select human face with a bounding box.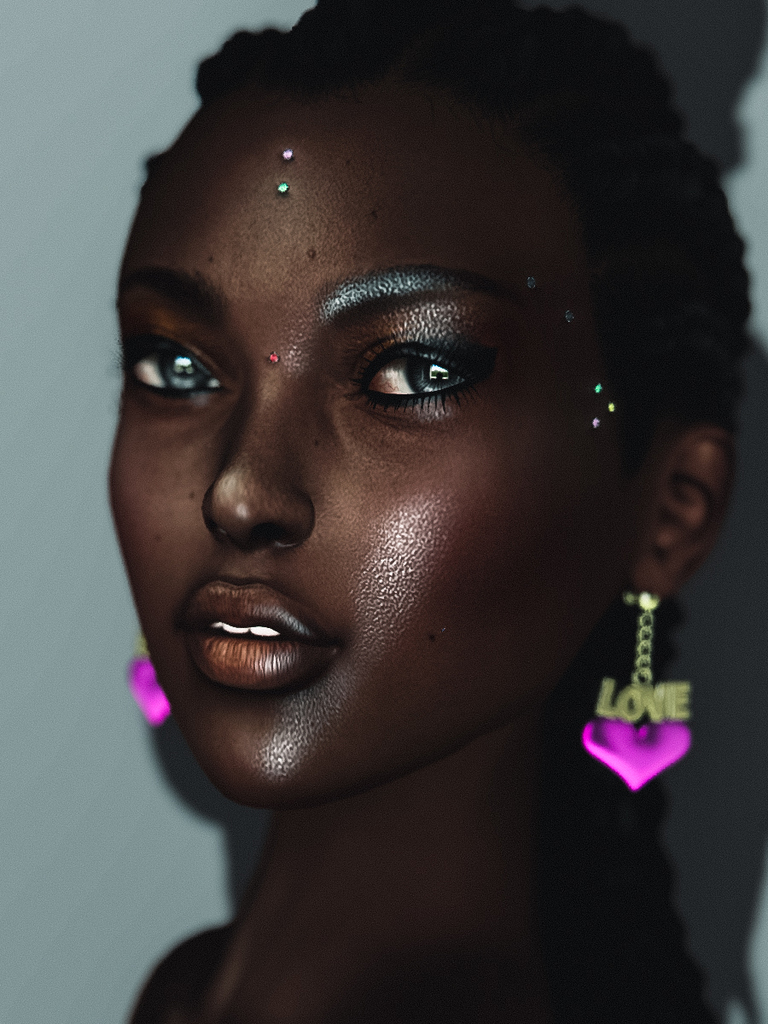
x1=108, y1=71, x2=620, y2=807.
